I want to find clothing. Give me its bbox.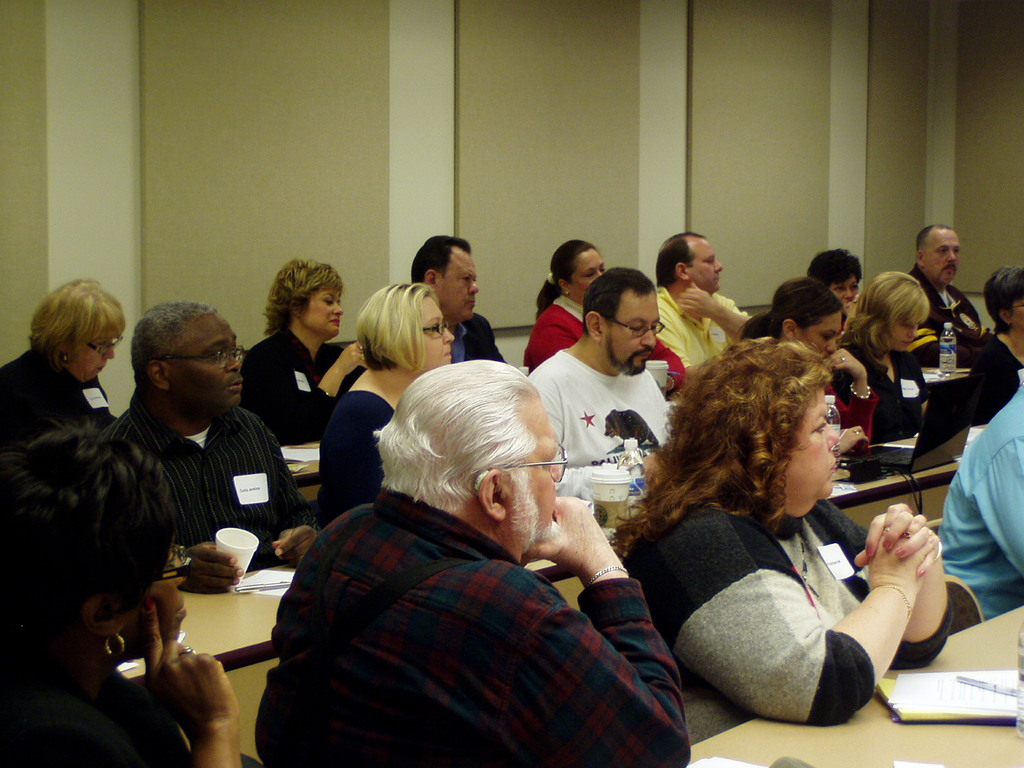
region(314, 396, 399, 529).
